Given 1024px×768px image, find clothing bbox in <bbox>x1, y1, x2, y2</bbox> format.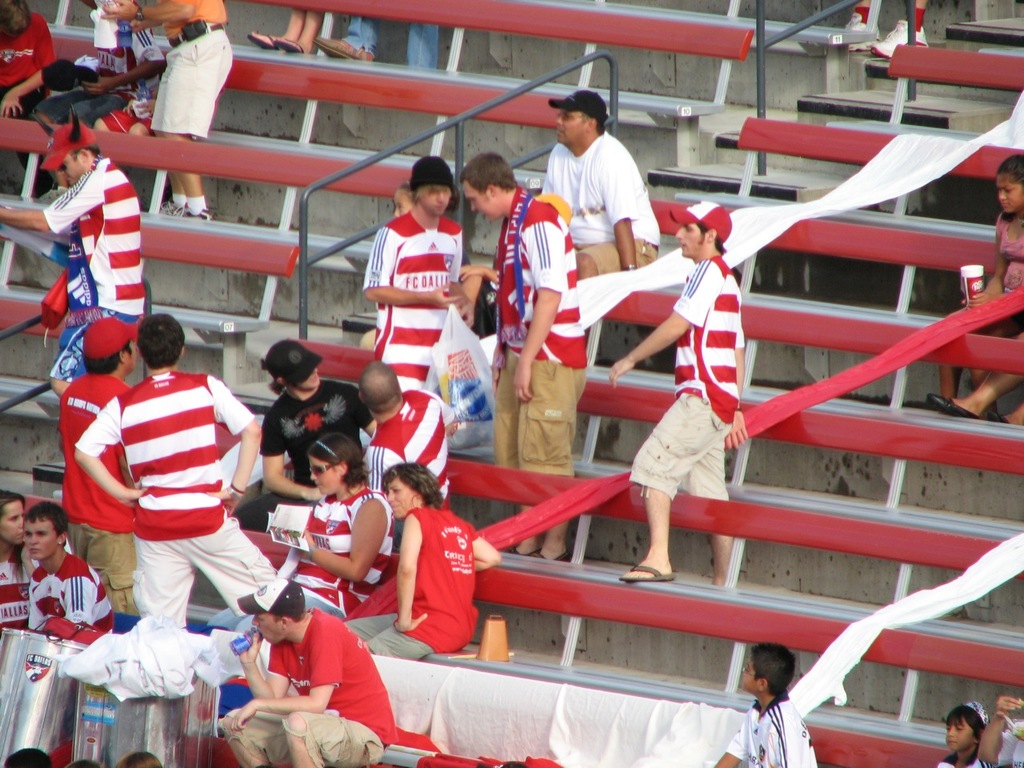
<bbox>72, 370, 278, 624</bbox>.
